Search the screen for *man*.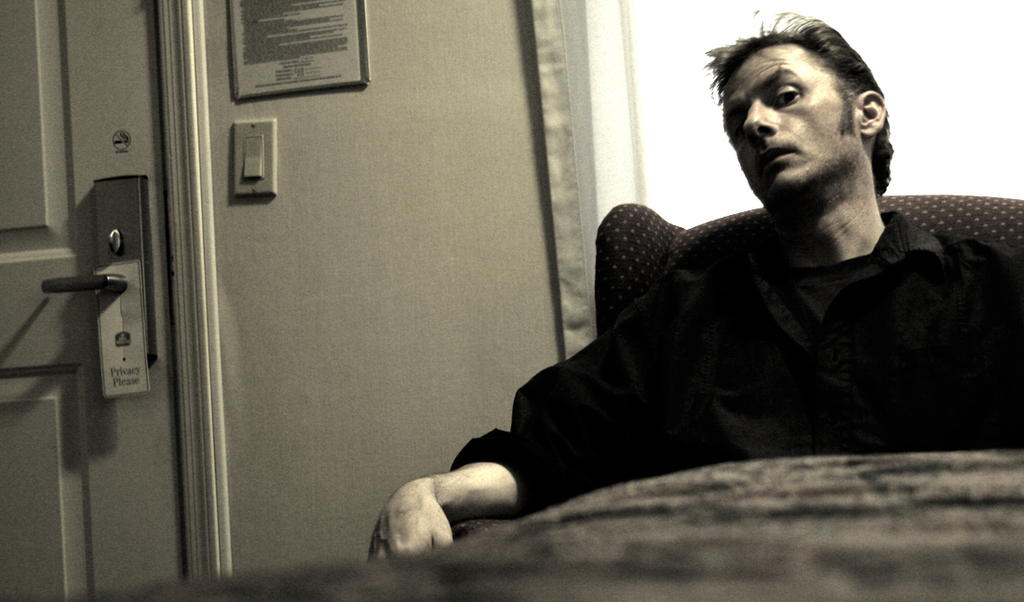
Found at <bbox>367, 10, 1020, 564</bbox>.
